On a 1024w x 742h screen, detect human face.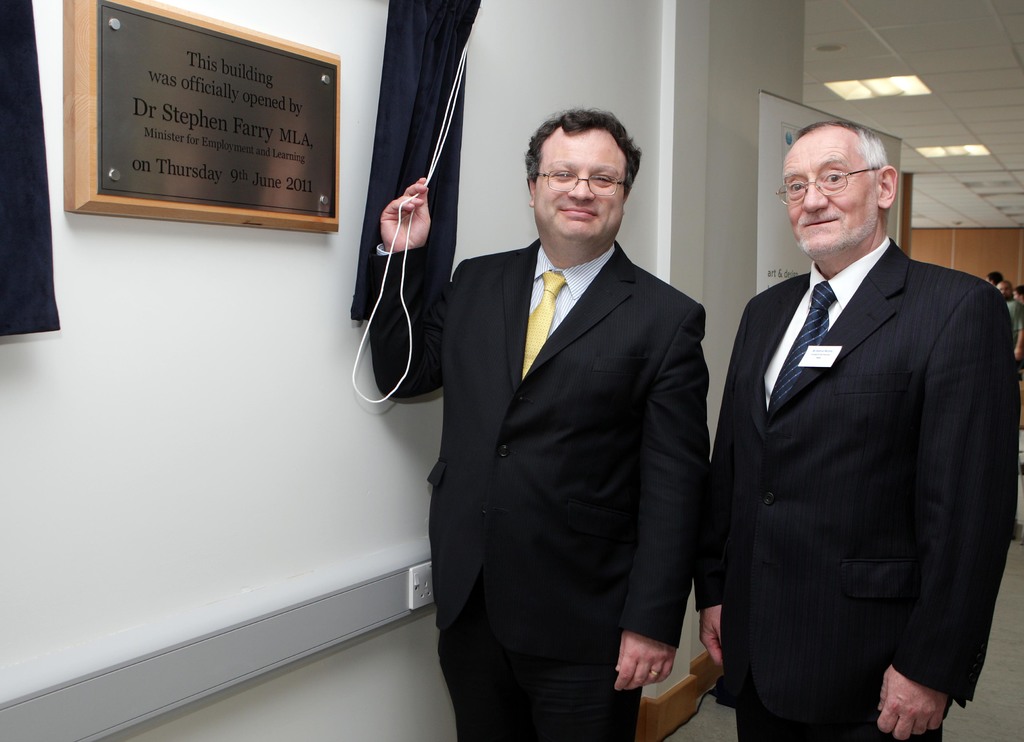
region(780, 133, 877, 256).
